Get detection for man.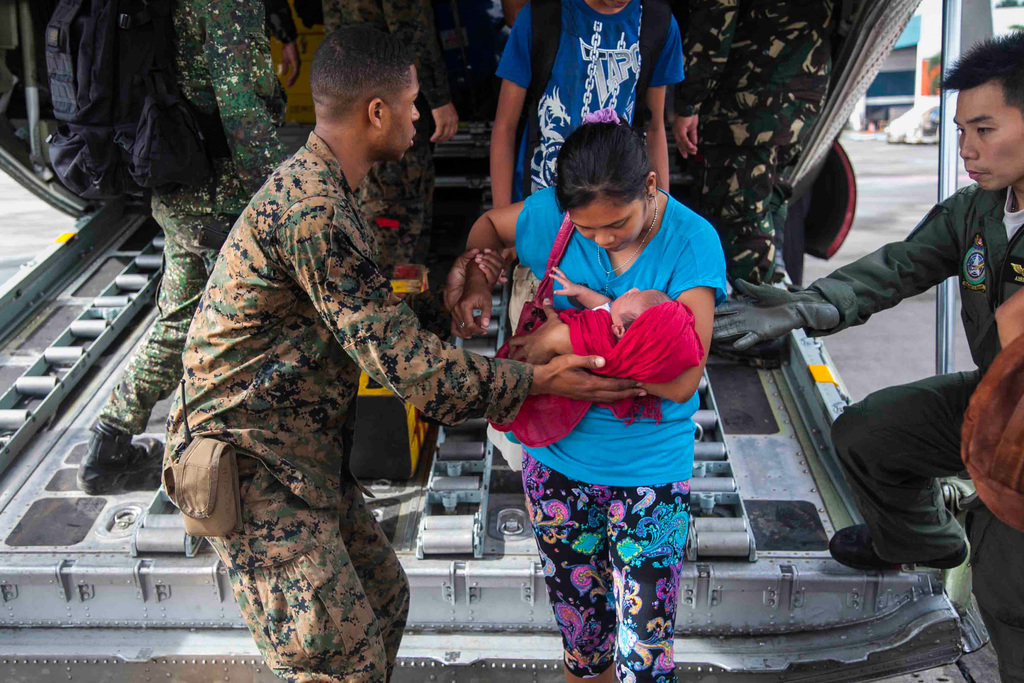
Detection: <bbox>321, 0, 455, 287</bbox>.
